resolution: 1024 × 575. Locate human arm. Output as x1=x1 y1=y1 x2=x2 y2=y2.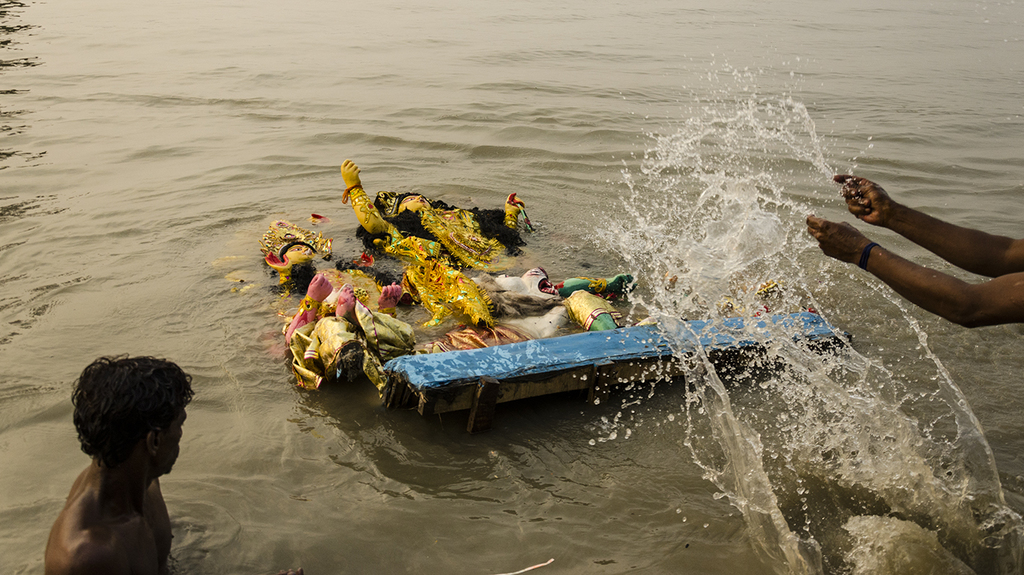
x1=806 y1=220 x2=1020 y2=326.
